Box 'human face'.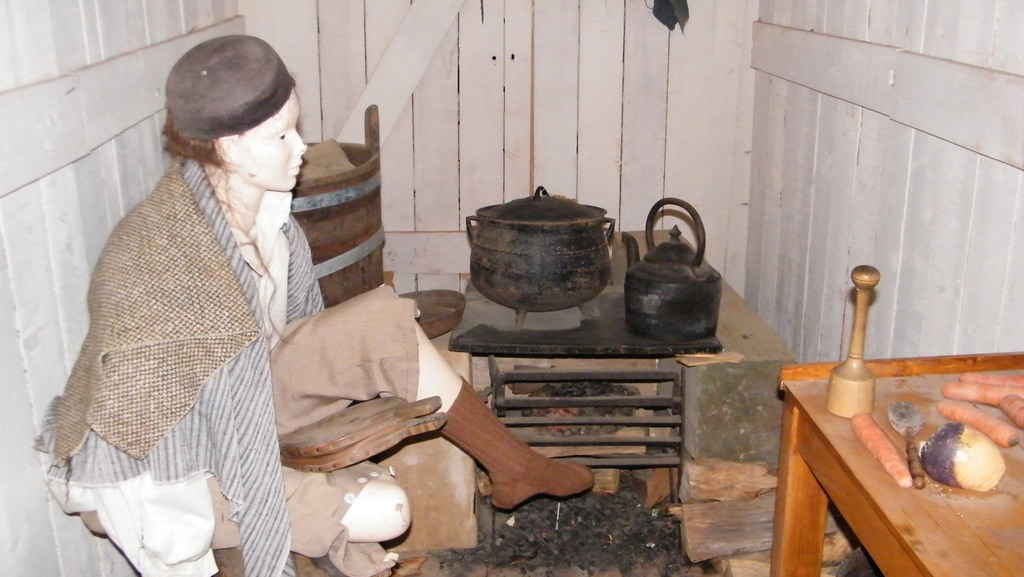
Rect(243, 92, 307, 196).
